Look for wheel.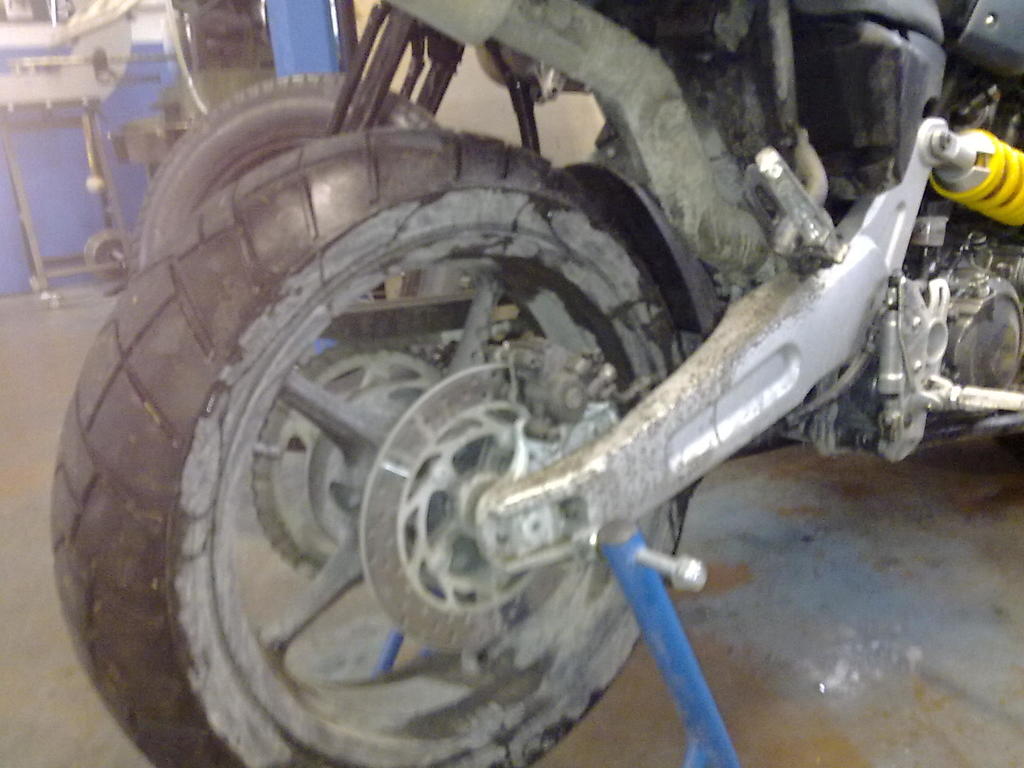
Found: {"left": 174, "top": 217, "right": 662, "bottom": 712}.
